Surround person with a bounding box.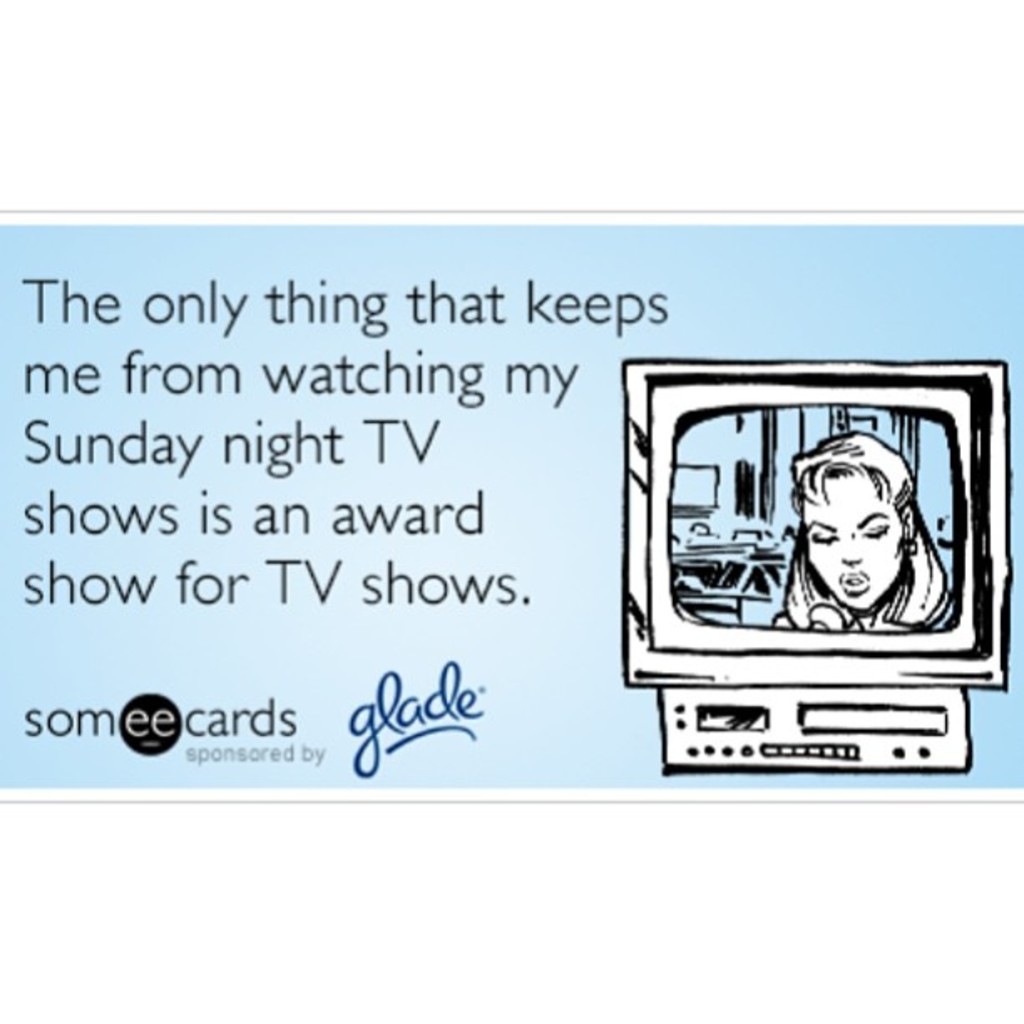
<region>765, 428, 957, 626</region>.
